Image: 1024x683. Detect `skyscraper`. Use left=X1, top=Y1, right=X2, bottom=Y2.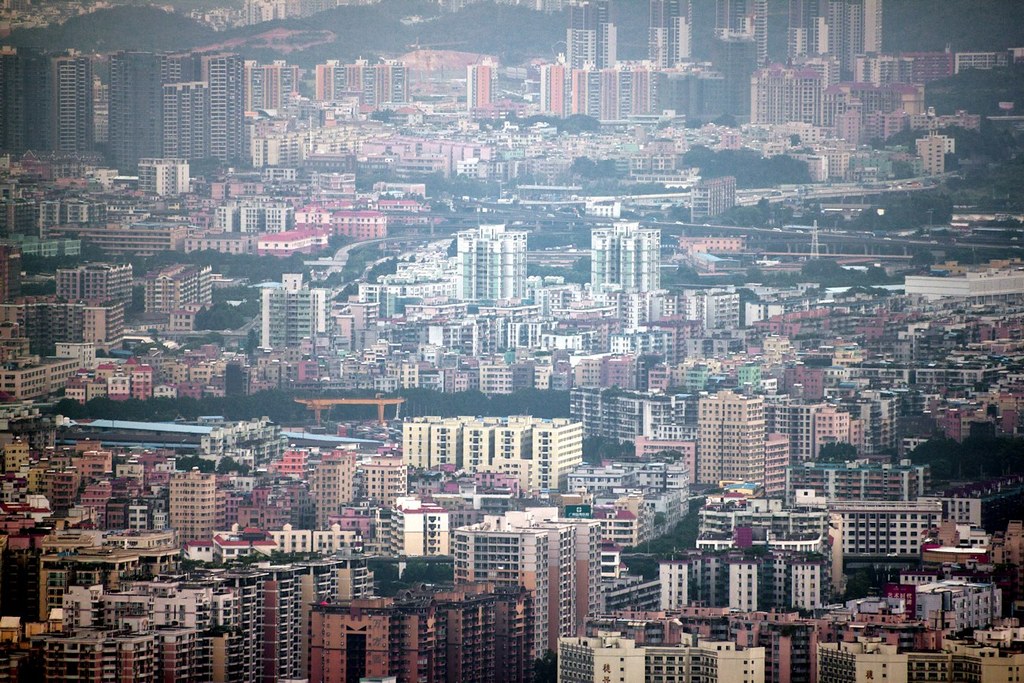
left=554, top=596, right=820, bottom=682.
